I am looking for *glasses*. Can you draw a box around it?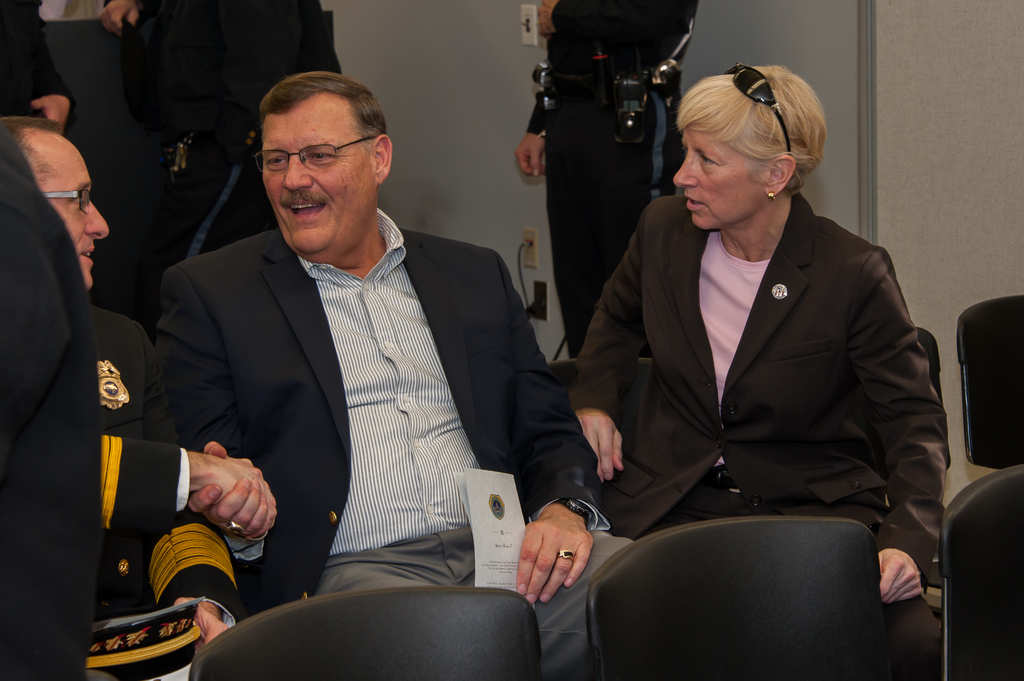
Sure, the bounding box is <region>47, 176, 94, 216</region>.
